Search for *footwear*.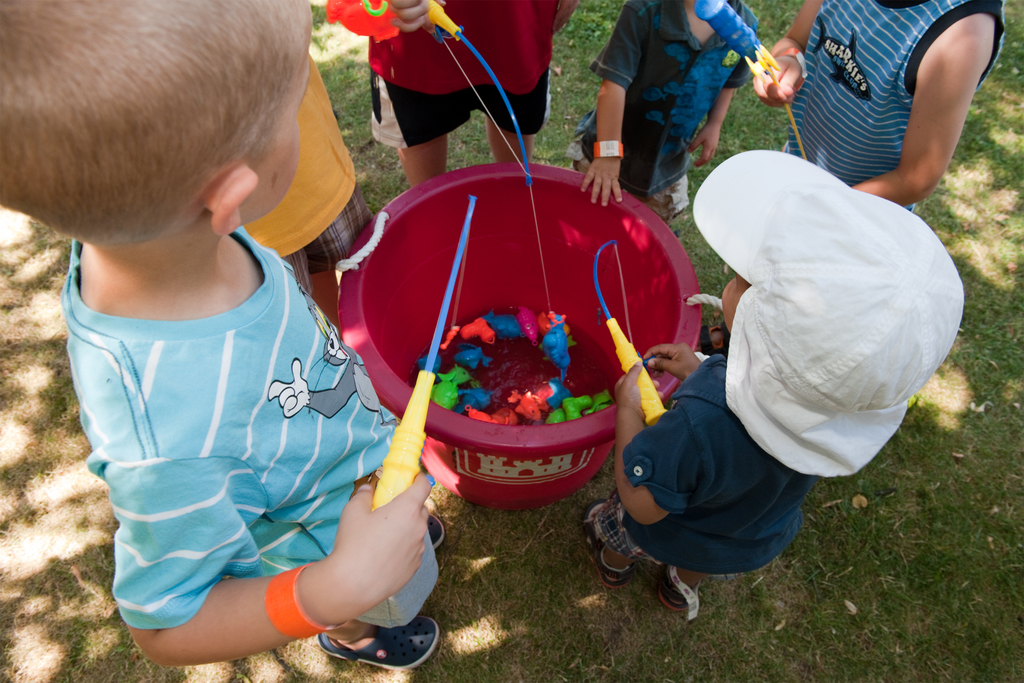
Found at x1=658, y1=568, x2=703, y2=618.
